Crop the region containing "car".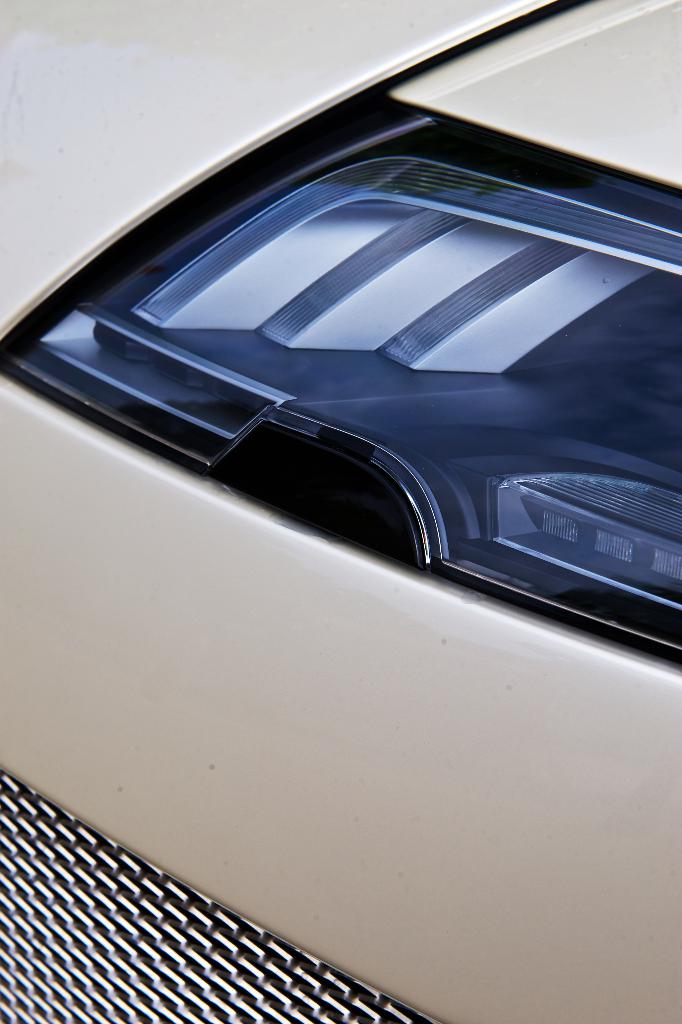
Crop region: x1=0, y1=0, x2=681, y2=1023.
